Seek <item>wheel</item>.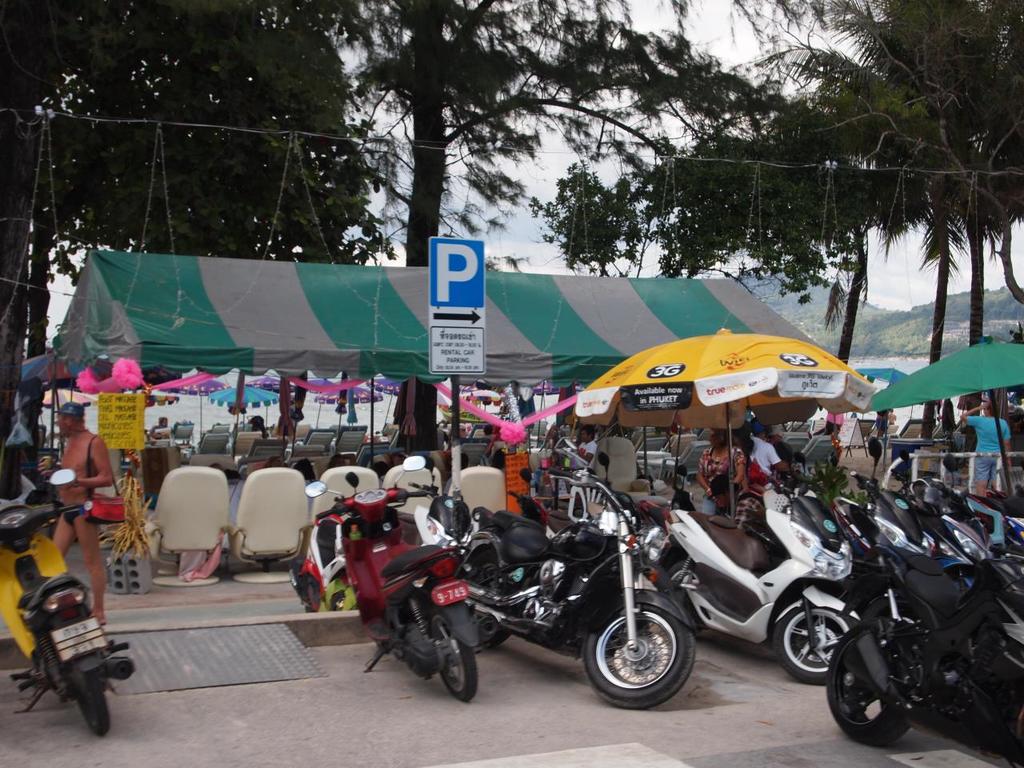
l=432, t=604, r=480, b=710.
